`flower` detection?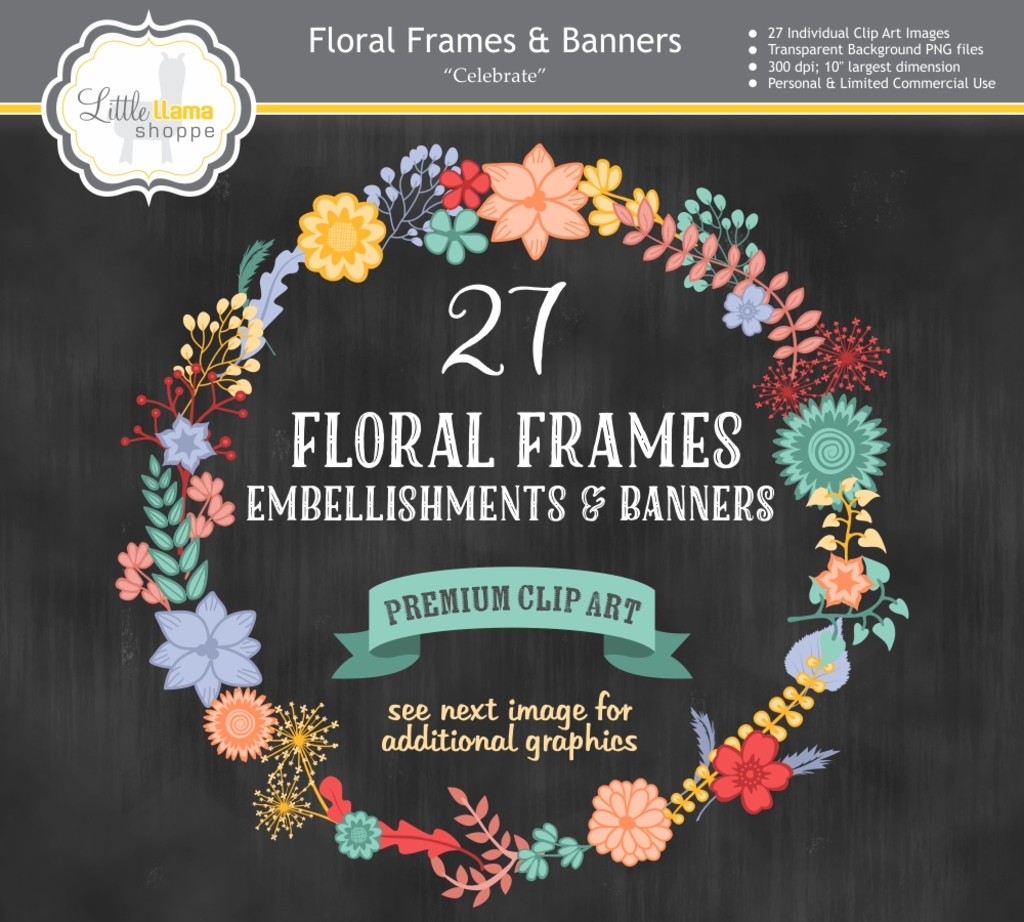
581 156 623 198
